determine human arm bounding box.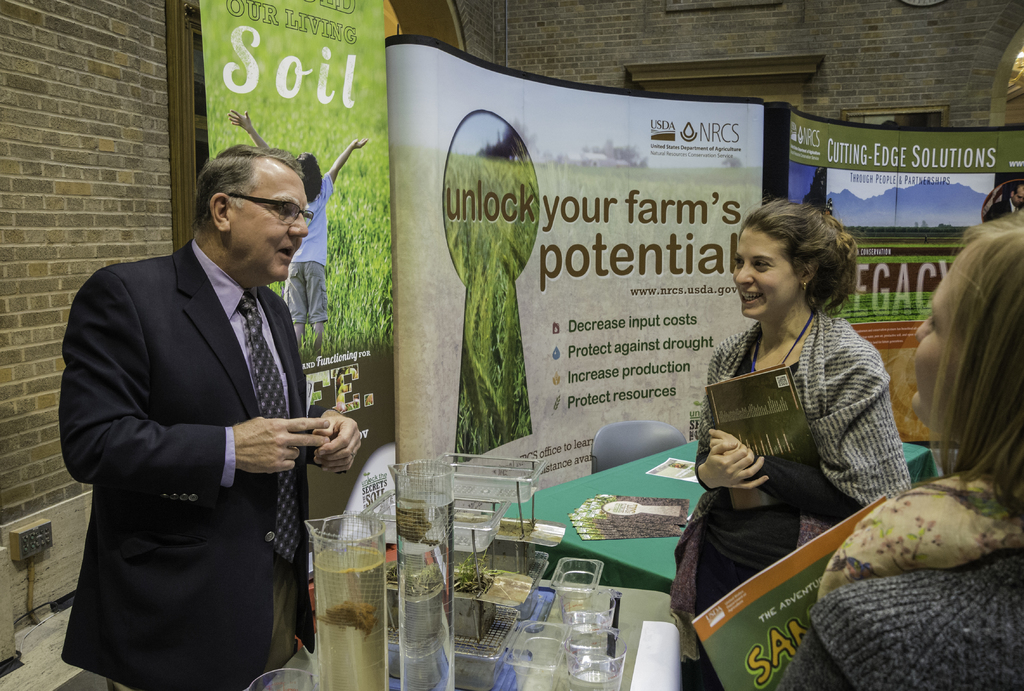
Determined: (left=55, top=261, right=337, bottom=494).
